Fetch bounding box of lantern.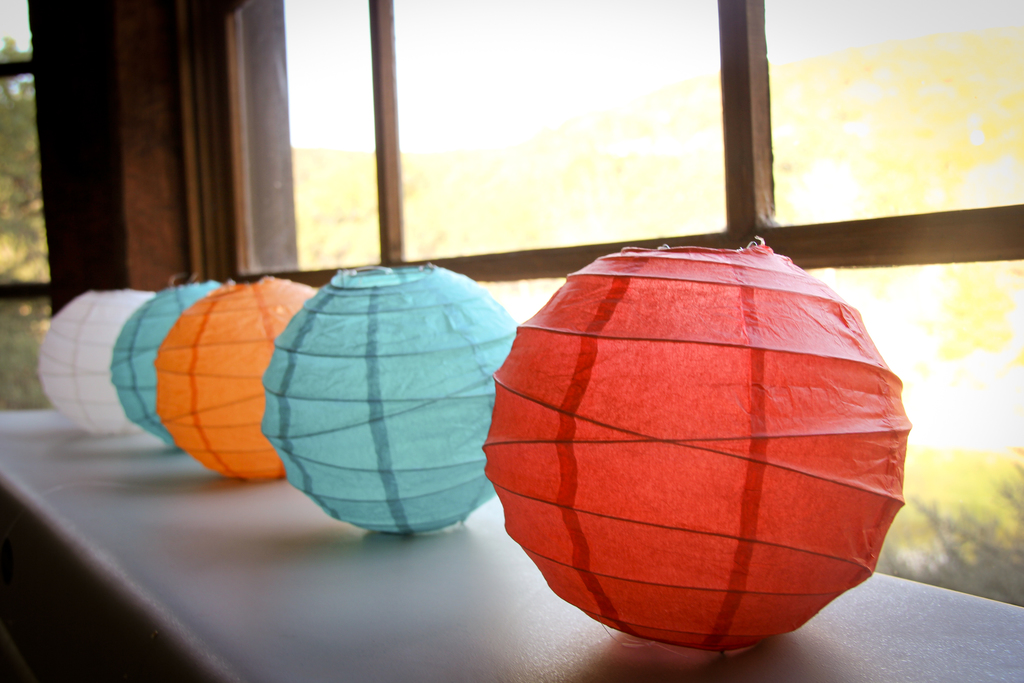
Bbox: bbox=(257, 261, 520, 537).
